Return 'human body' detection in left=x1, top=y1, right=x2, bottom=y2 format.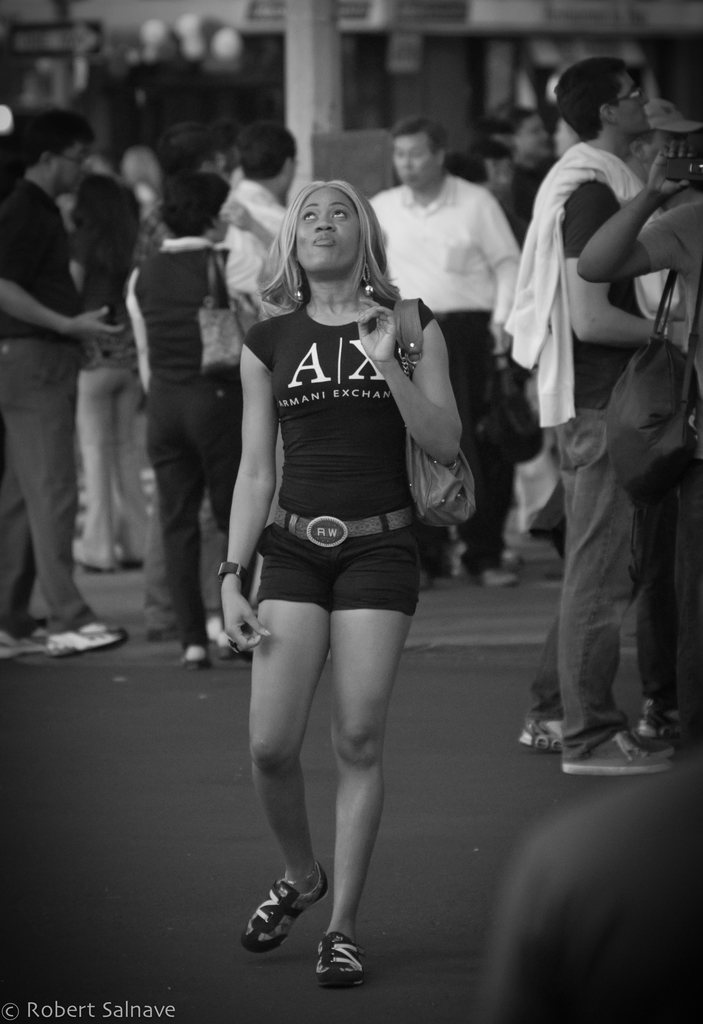
left=521, top=61, right=680, bottom=780.
